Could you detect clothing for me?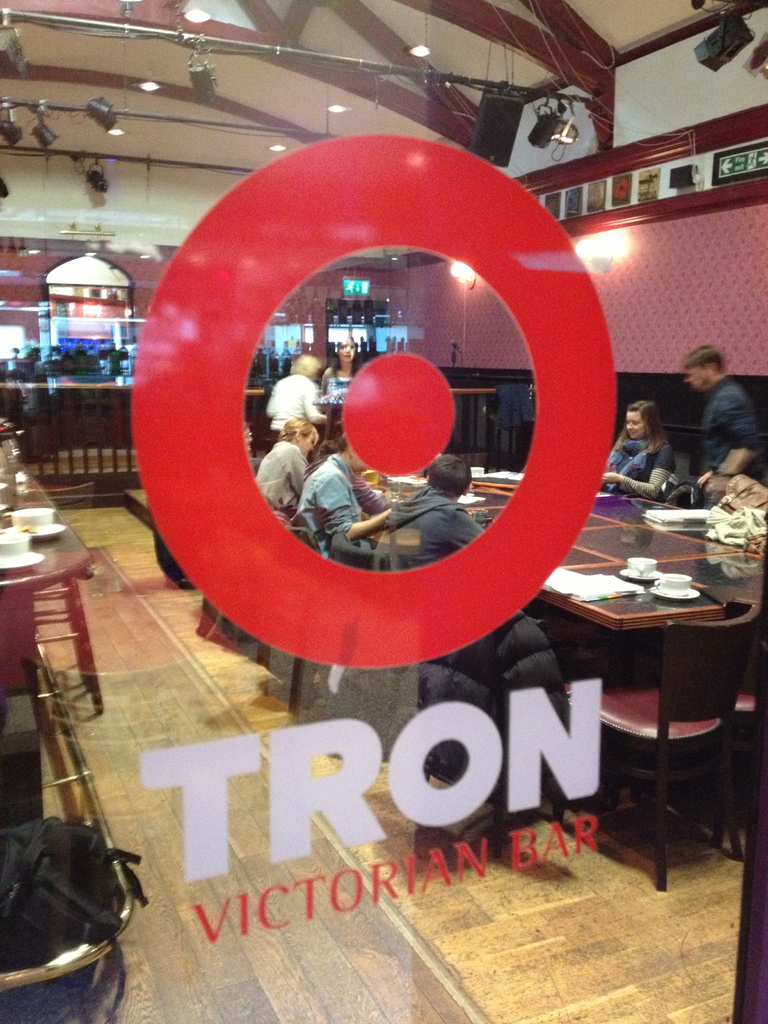
Detection result: pyautogui.locateOnScreen(268, 366, 321, 455).
